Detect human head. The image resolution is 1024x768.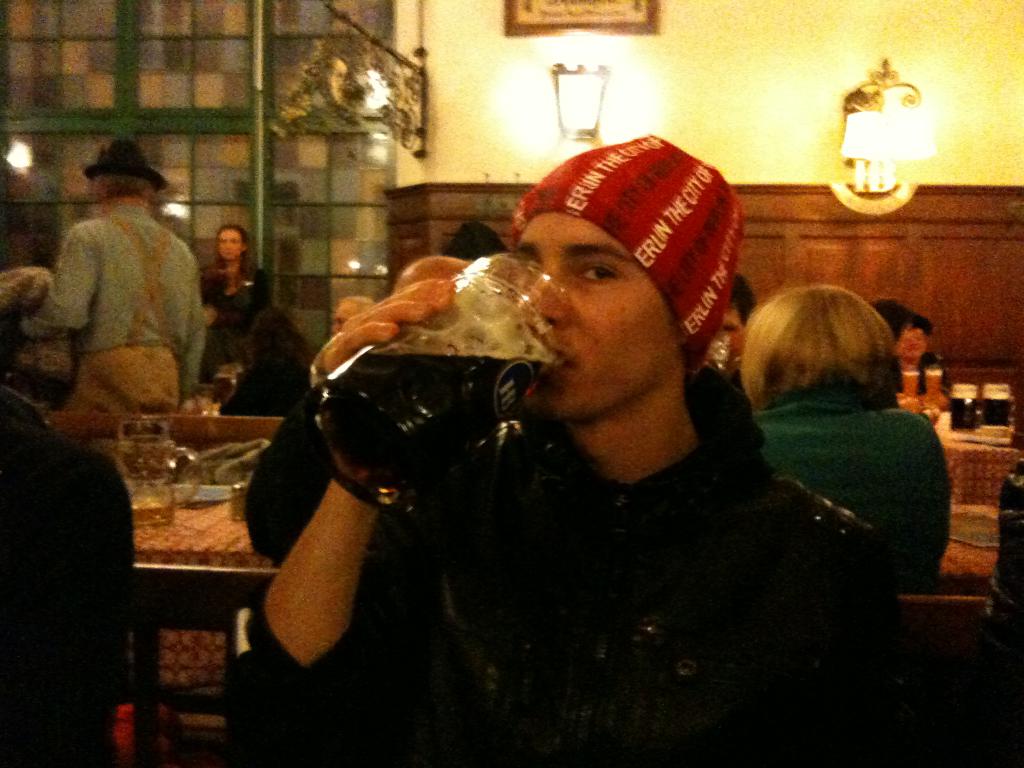
214/221/244/259.
